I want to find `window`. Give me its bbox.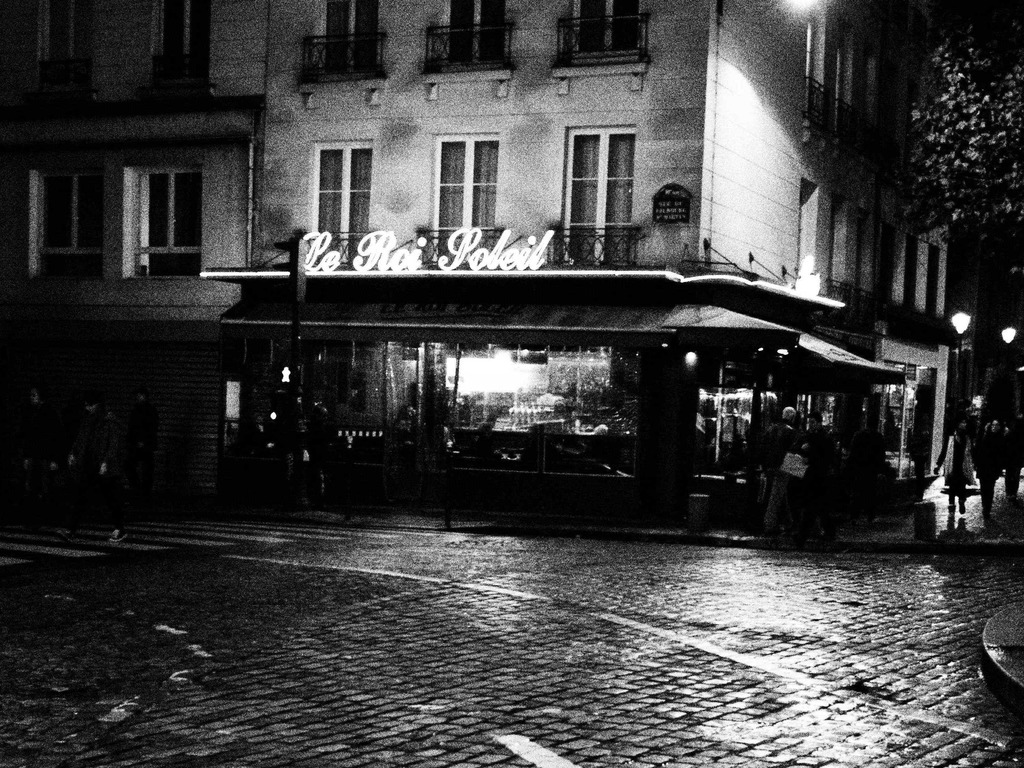
578, 3, 643, 50.
